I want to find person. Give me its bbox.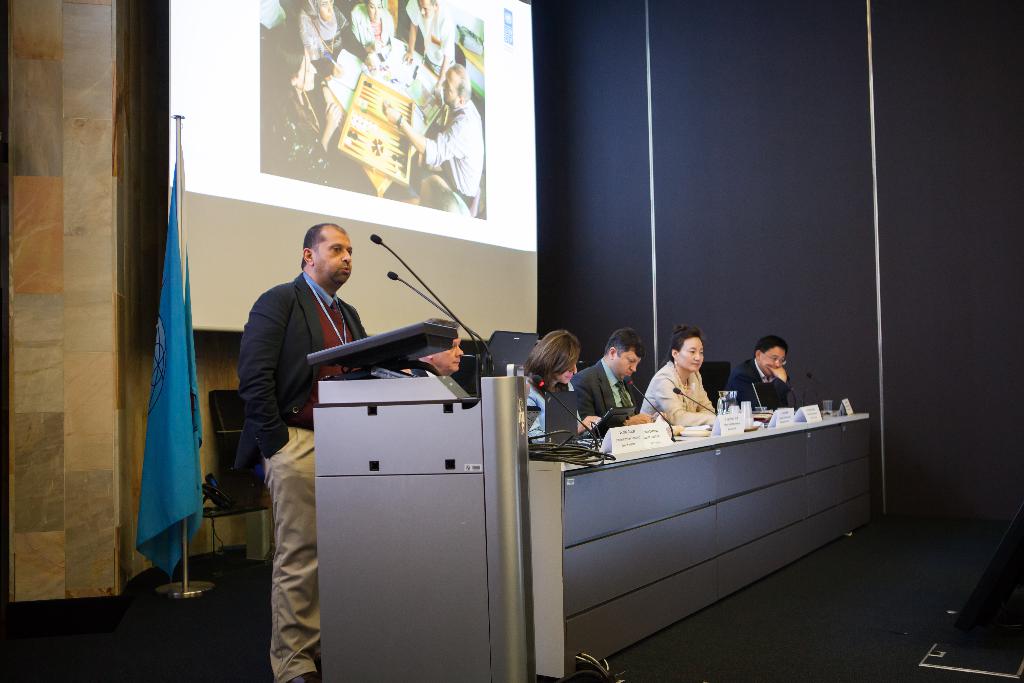
crop(630, 325, 717, 447).
